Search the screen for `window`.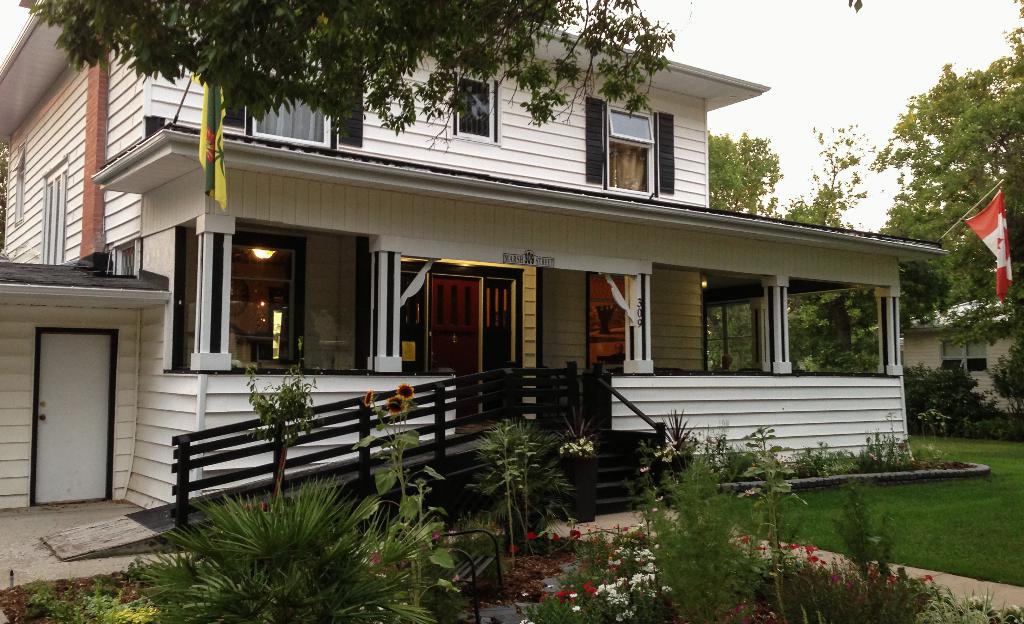
Found at pyautogui.locateOnScreen(451, 72, 502, 146).
